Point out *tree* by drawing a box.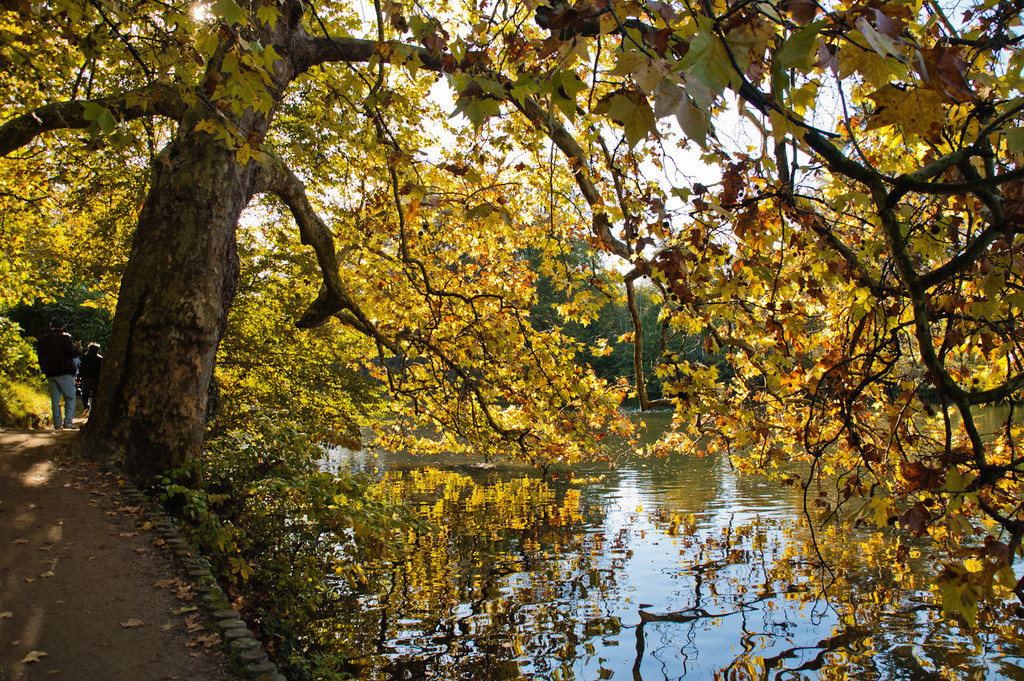
[0, 0, 1023, 680].
